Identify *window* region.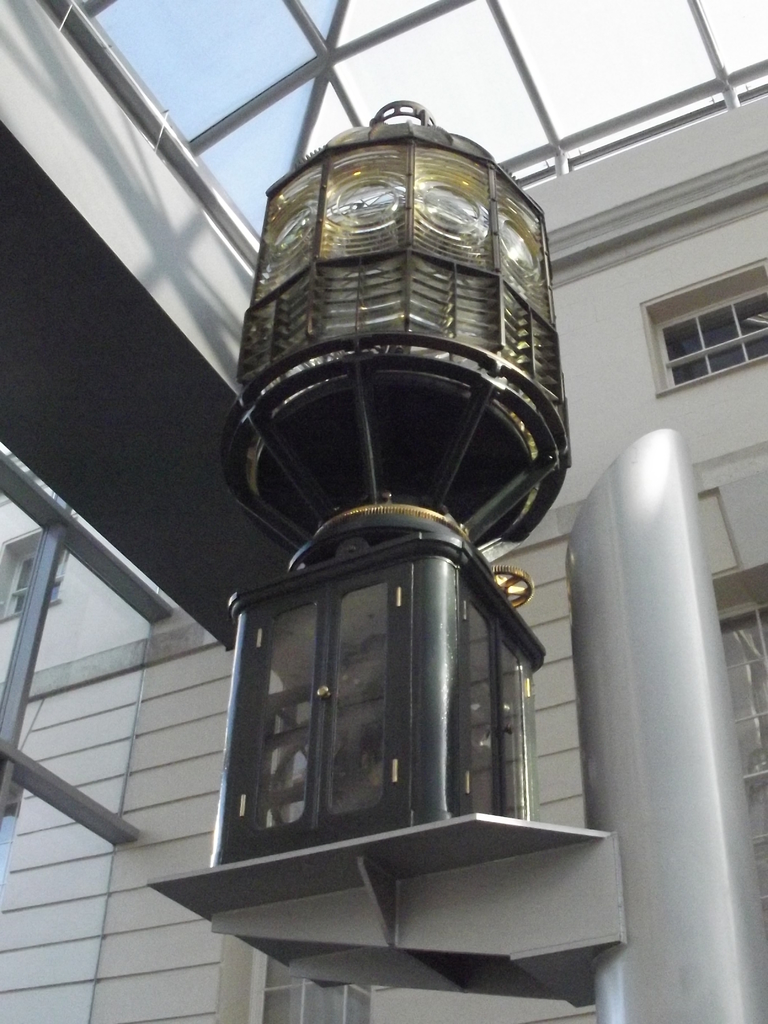
Region: Rect(2, 550, 68, 614).
